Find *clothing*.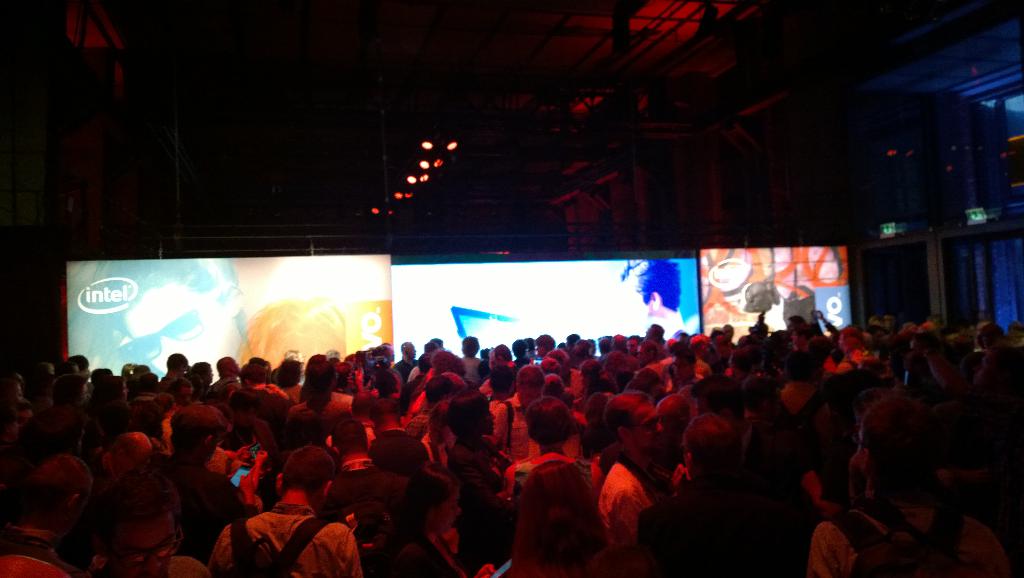
<region>834, 349, 877, 409</region>.
